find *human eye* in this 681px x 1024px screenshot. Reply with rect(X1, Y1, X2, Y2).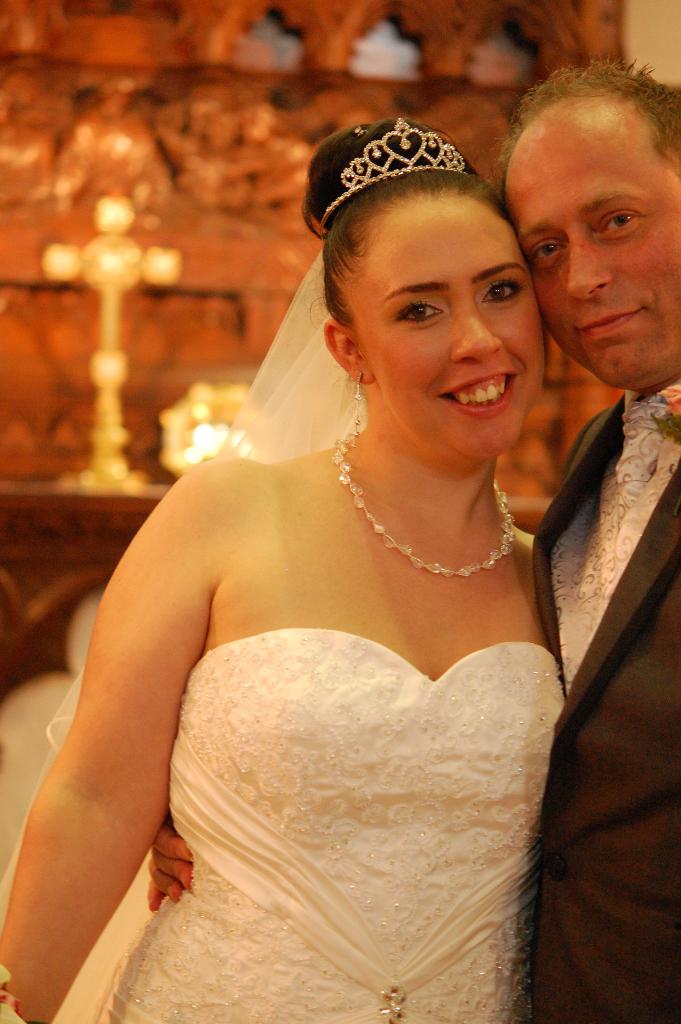
rect(530, 241, 566, 269).
